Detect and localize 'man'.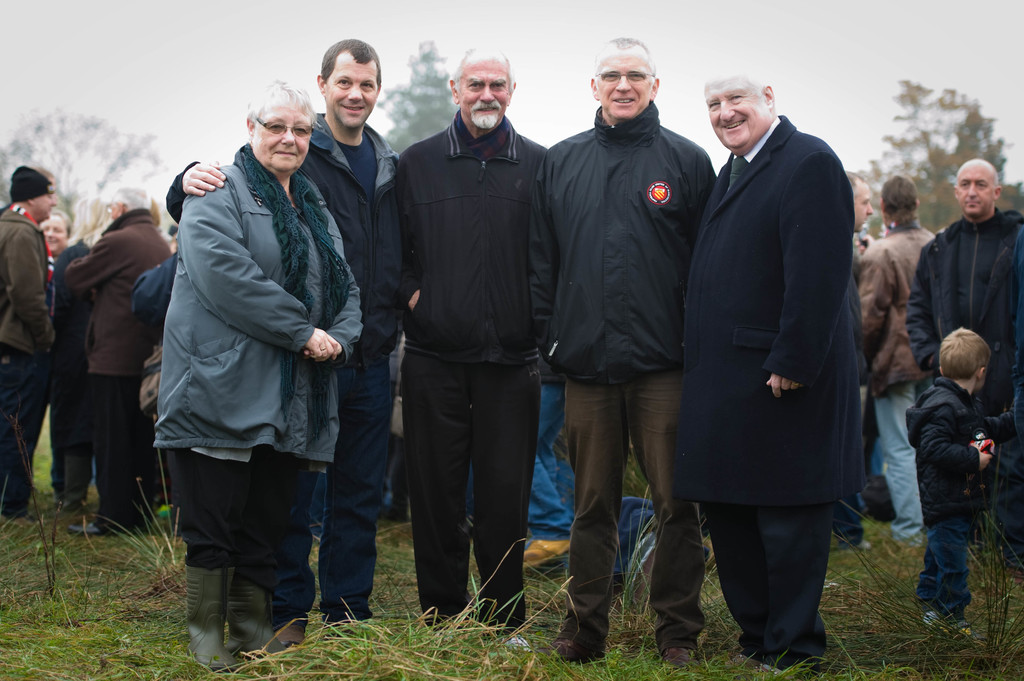
Localized at crop(164, 33, 425, 614).
